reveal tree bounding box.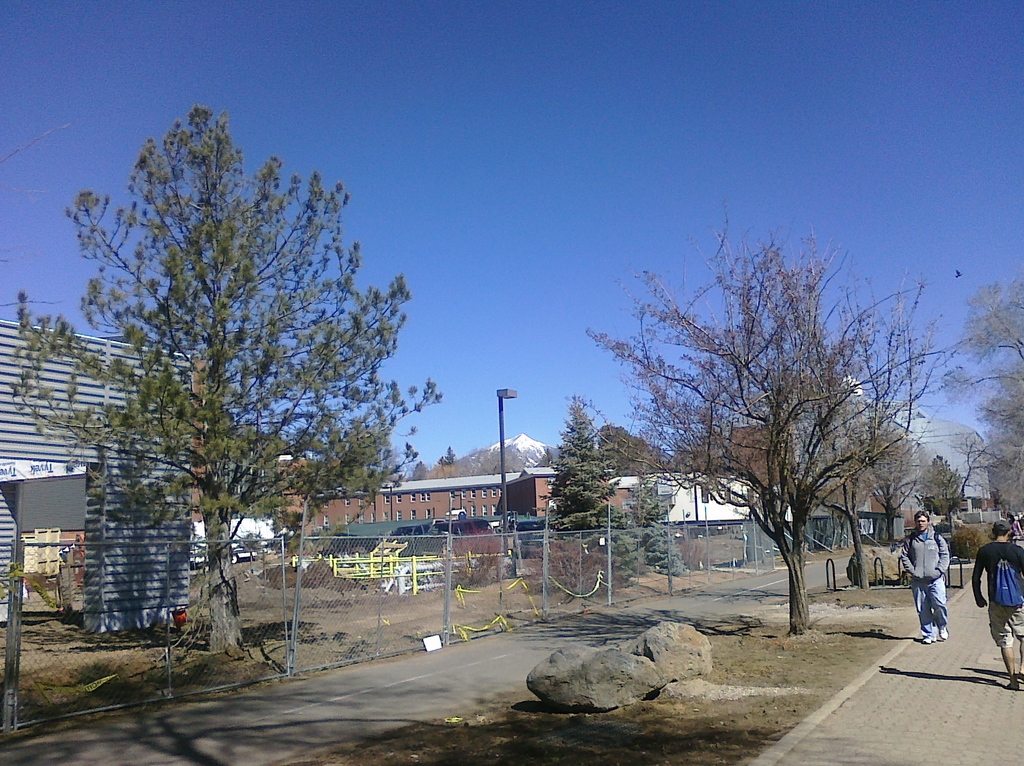
Revealed: {"left": 575, "top": 203, "right": 956, "bottom": 639}.
